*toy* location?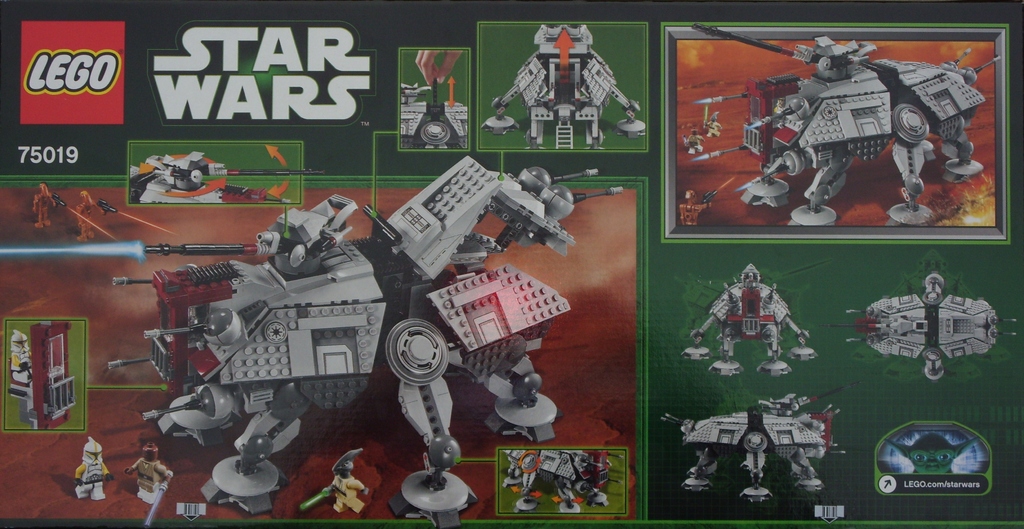
rect(75, 437, 113, 500)
